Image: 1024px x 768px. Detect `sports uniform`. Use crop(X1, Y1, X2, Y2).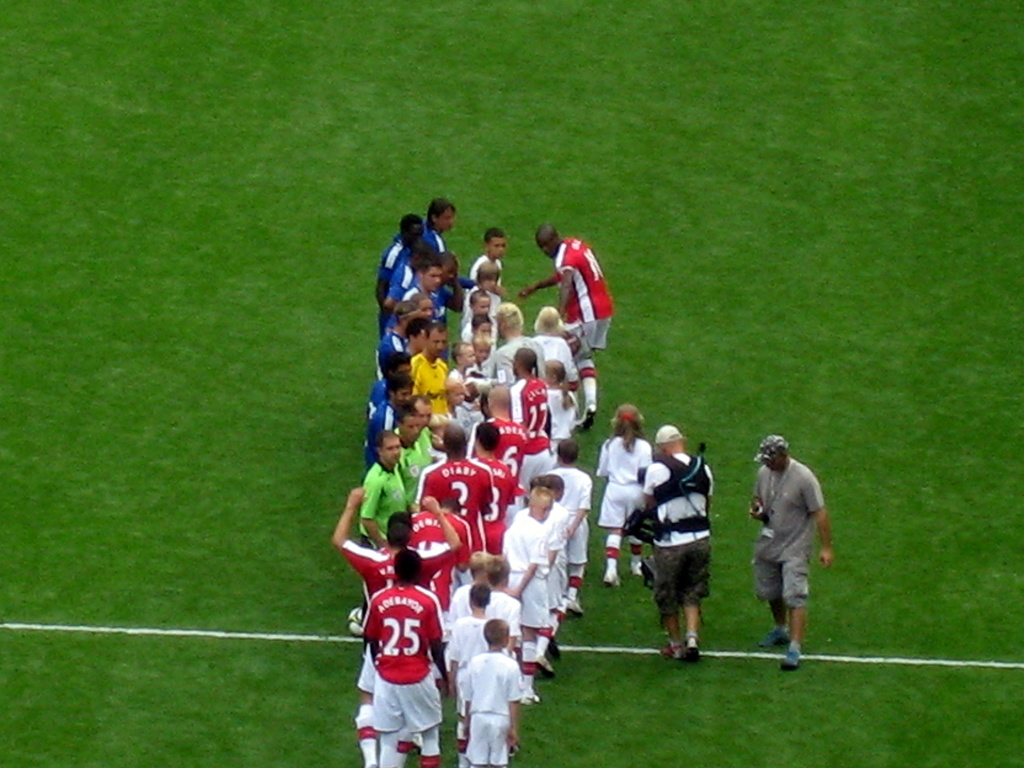
crop(446, 371, 479, 422).
